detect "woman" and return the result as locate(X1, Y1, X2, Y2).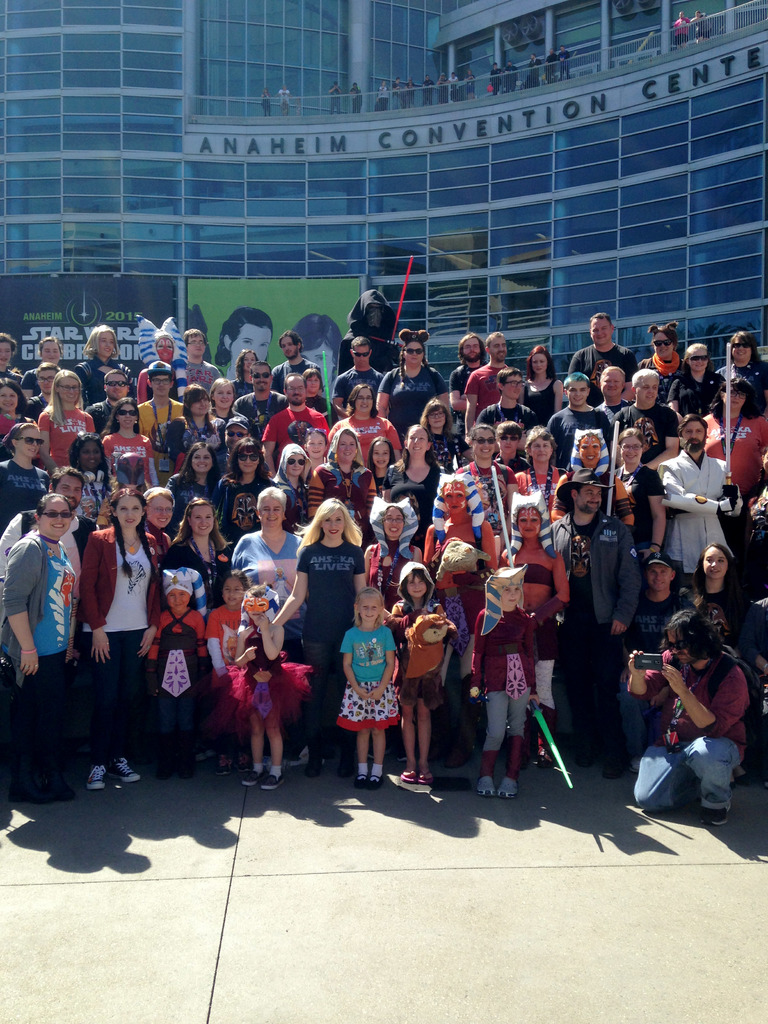
locate(373, 330, 450, 434).
